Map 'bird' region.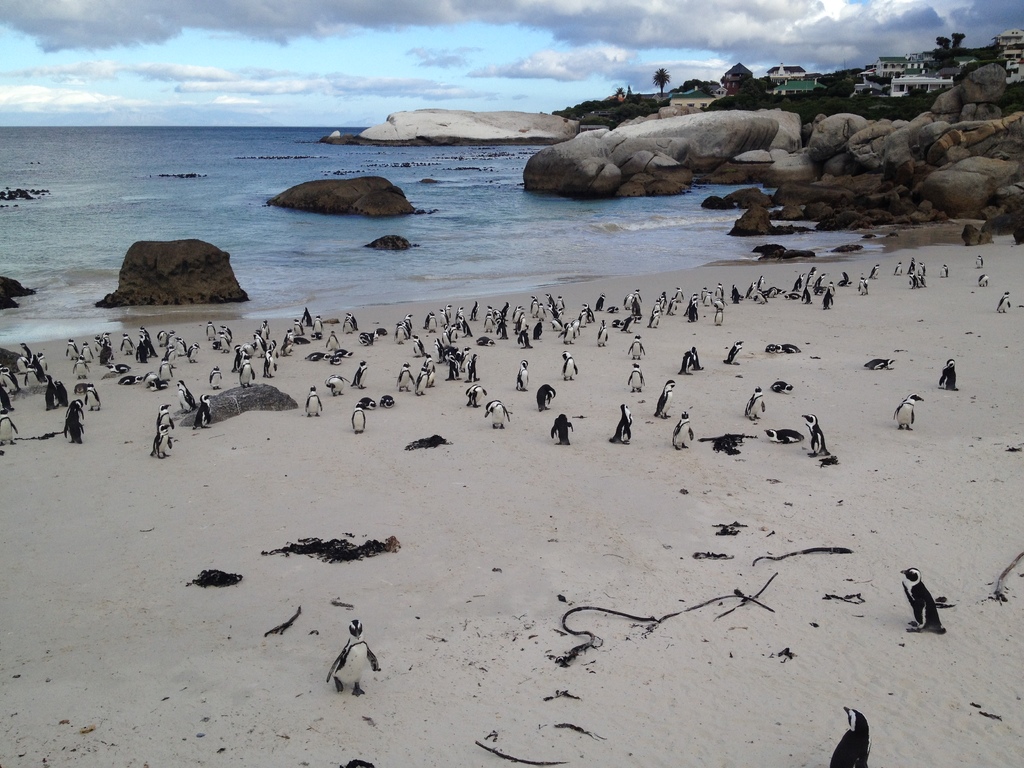
Mapped to detection(360, 332, 372, 347).
